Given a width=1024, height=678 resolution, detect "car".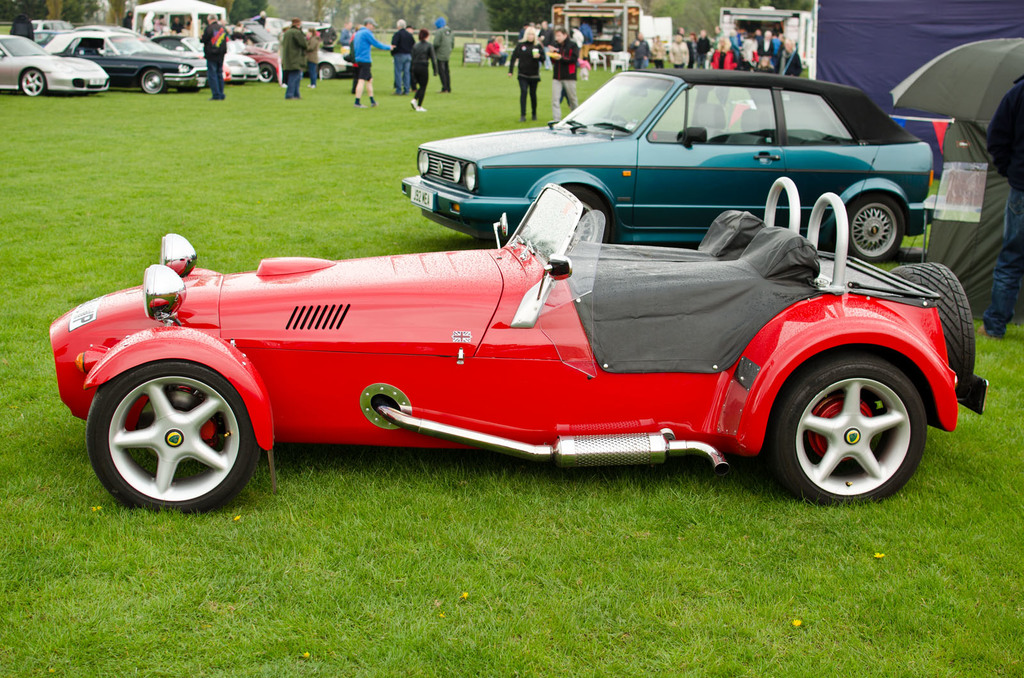
pyautogui.locateOnScreen(81, 104, 979, 510).
